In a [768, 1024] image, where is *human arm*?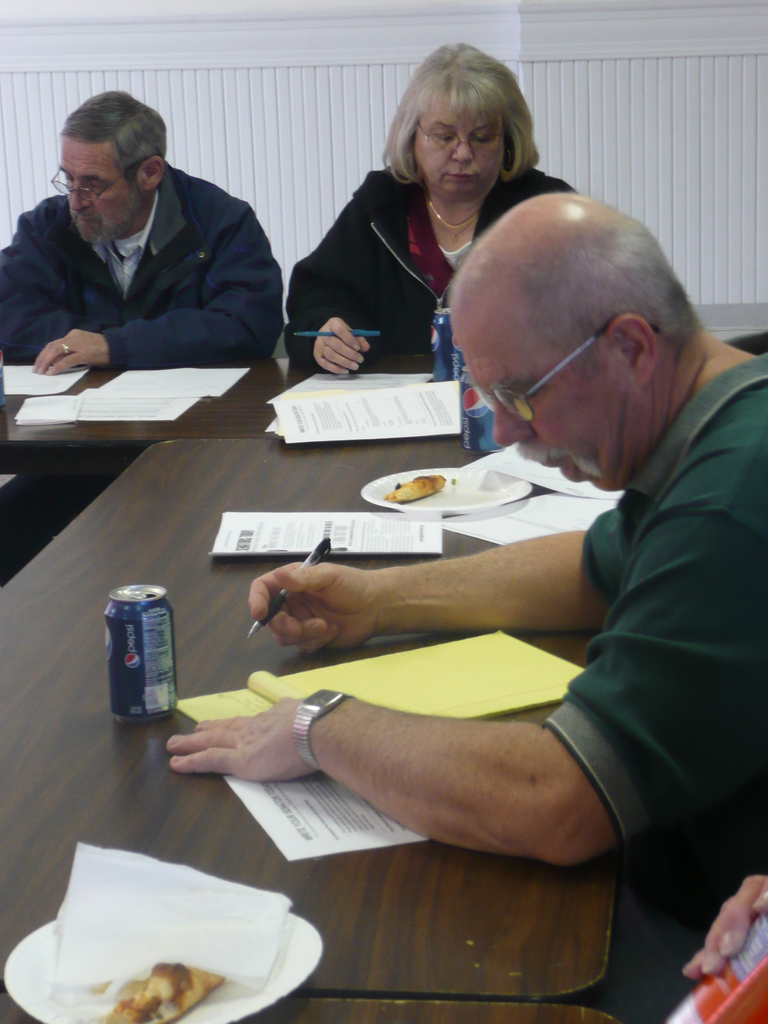
161 510 767 867.
